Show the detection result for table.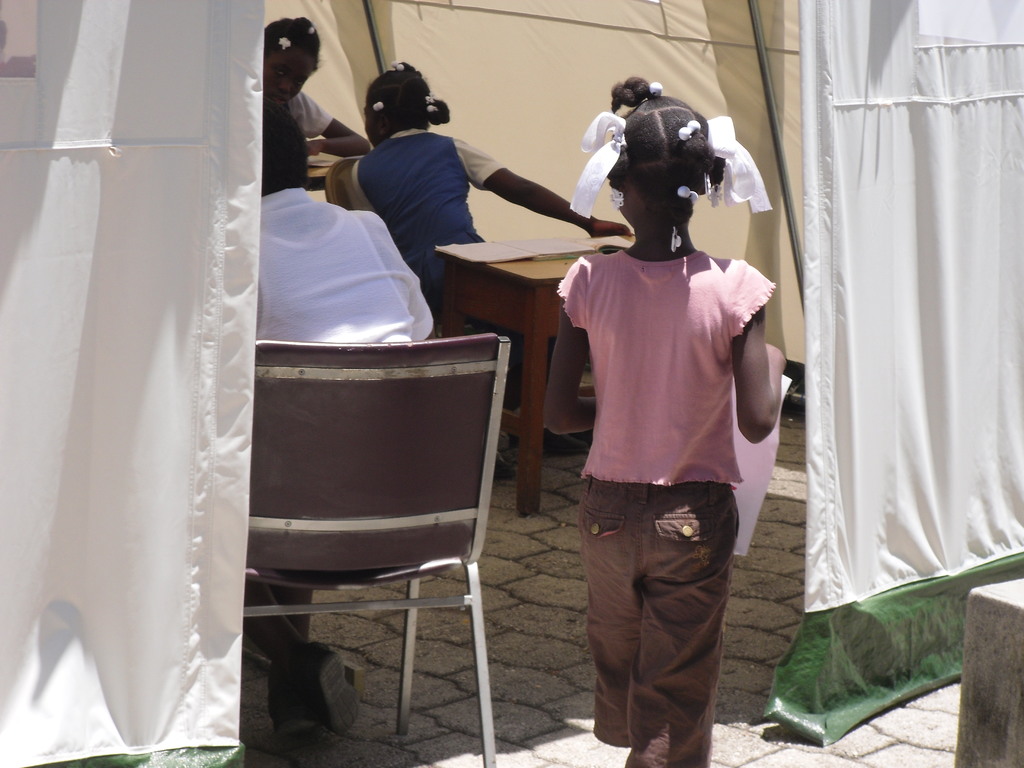
[x1=435, y1=246, x2=607, y2=523].
